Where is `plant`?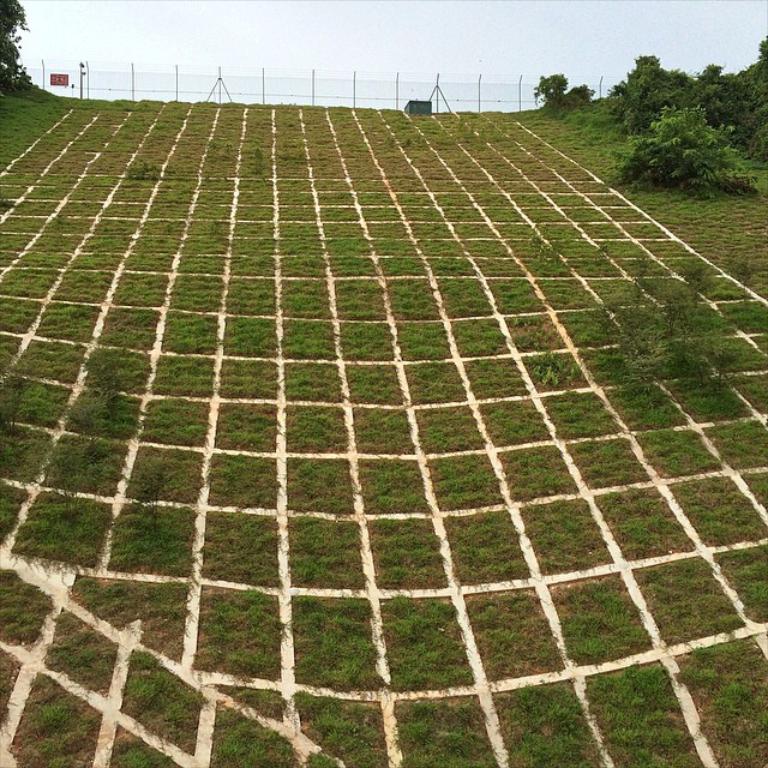
BBox(8, 671, 103, 767).
